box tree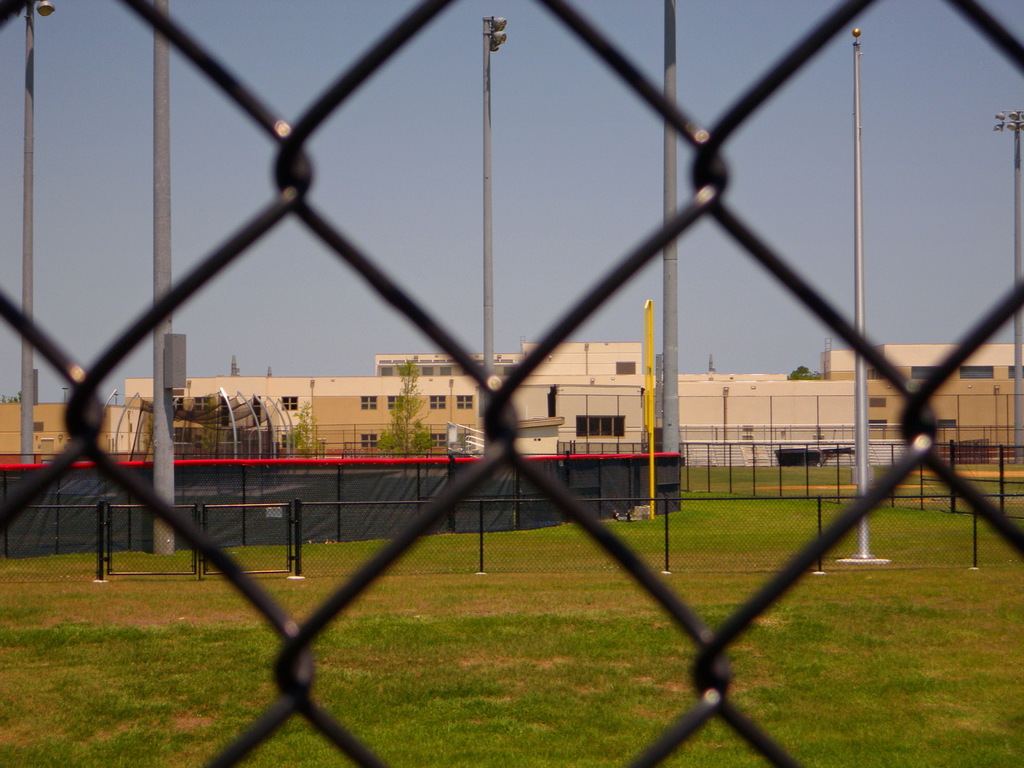
x1=785 y1=364 x2=822 y2=383
